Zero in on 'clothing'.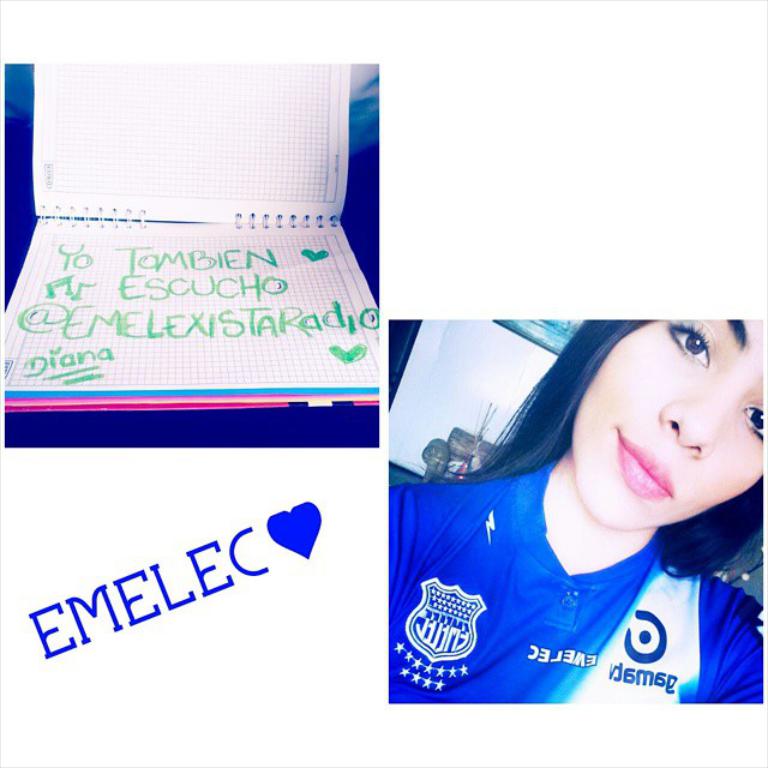
Zeroed in: [392, 404, 740, 701].
